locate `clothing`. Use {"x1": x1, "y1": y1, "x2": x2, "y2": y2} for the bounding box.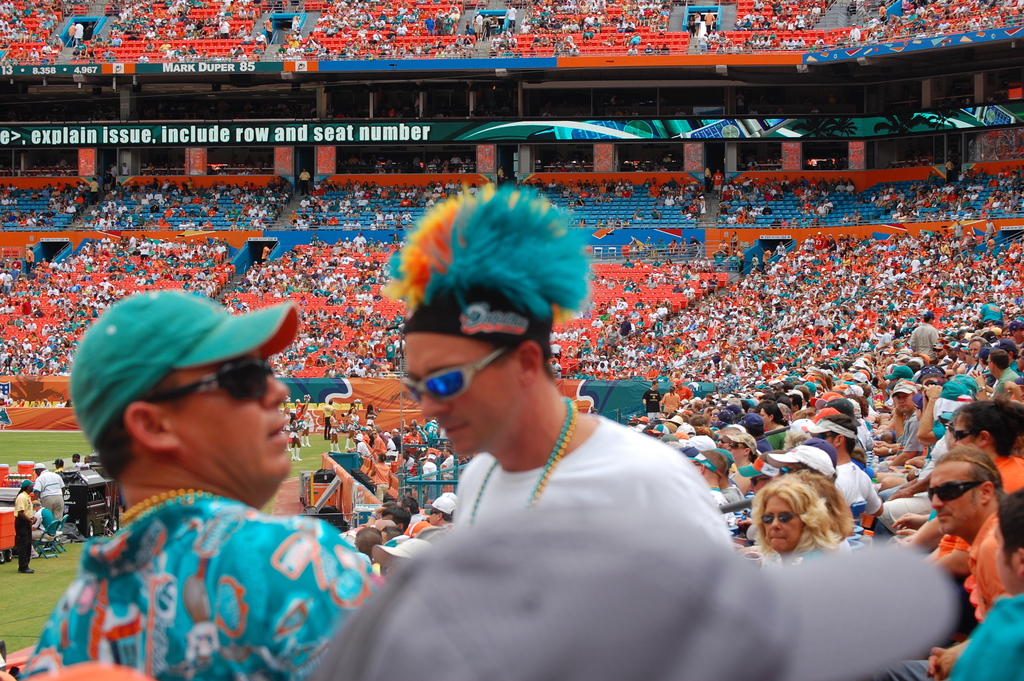
{"x1": 262, "y1": 0, "x2": 275, "y2": 19}.
